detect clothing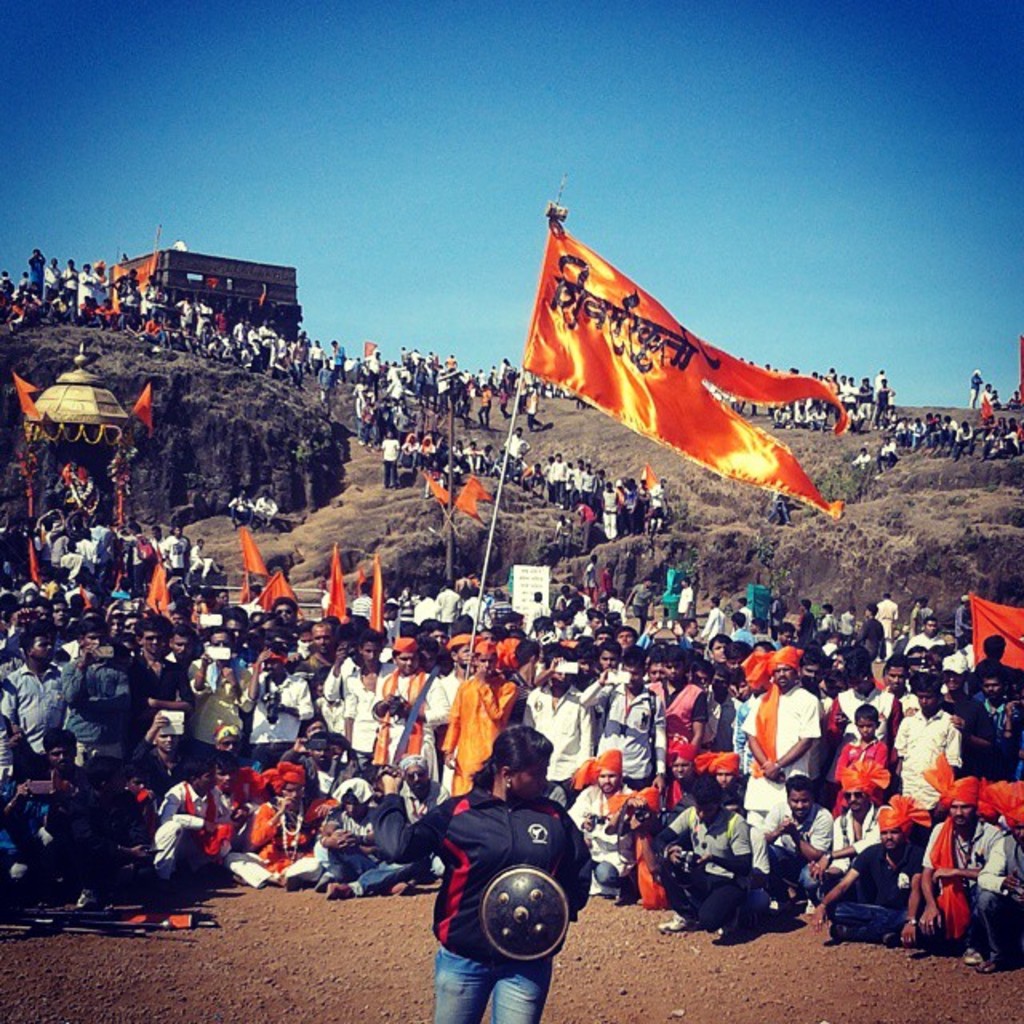
x1=368, y1=786, x2=598, y2=1022
